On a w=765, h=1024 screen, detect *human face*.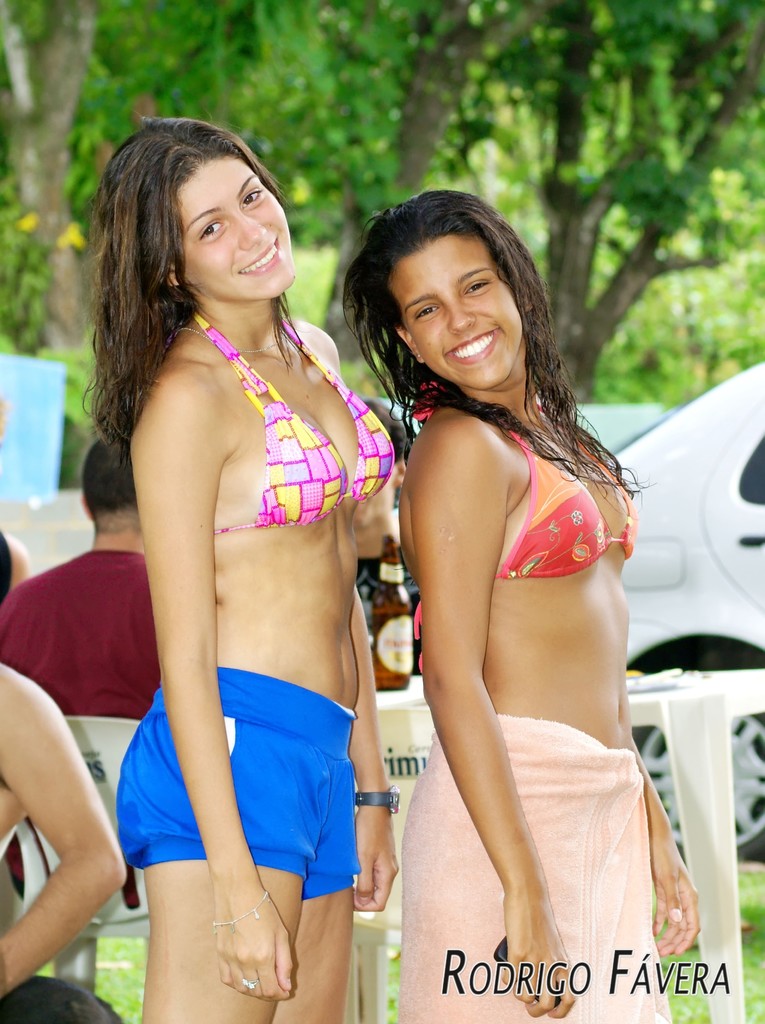
{"left": 381, "top": 214, "right": 531, "bottom": 391}.
